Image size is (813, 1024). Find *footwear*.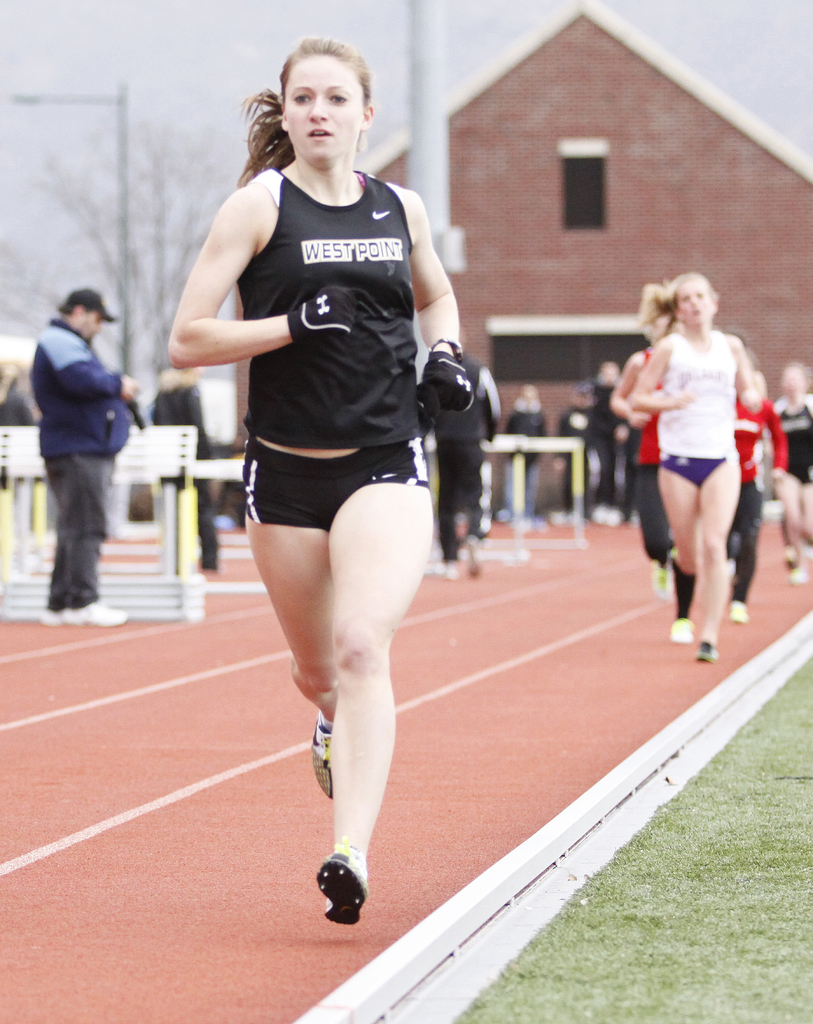
rect(309, 844, 371, 931).
